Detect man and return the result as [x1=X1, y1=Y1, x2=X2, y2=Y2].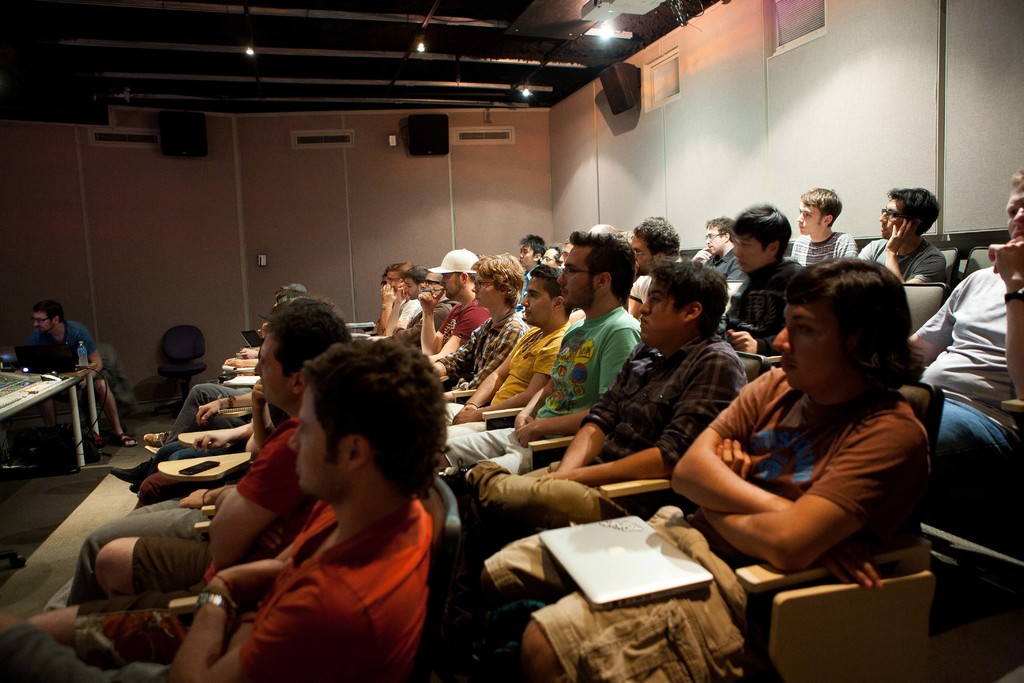
[x1=477, y1=253, x2=934, y2=682].
